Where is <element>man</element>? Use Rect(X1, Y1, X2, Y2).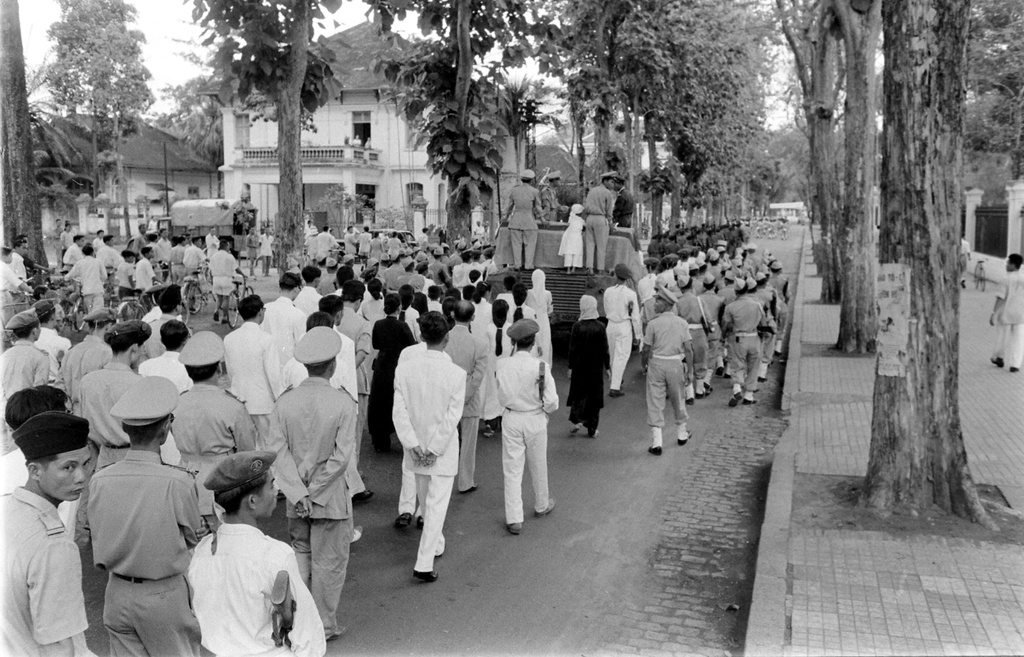
Rect(247, 225, 256, 280).
